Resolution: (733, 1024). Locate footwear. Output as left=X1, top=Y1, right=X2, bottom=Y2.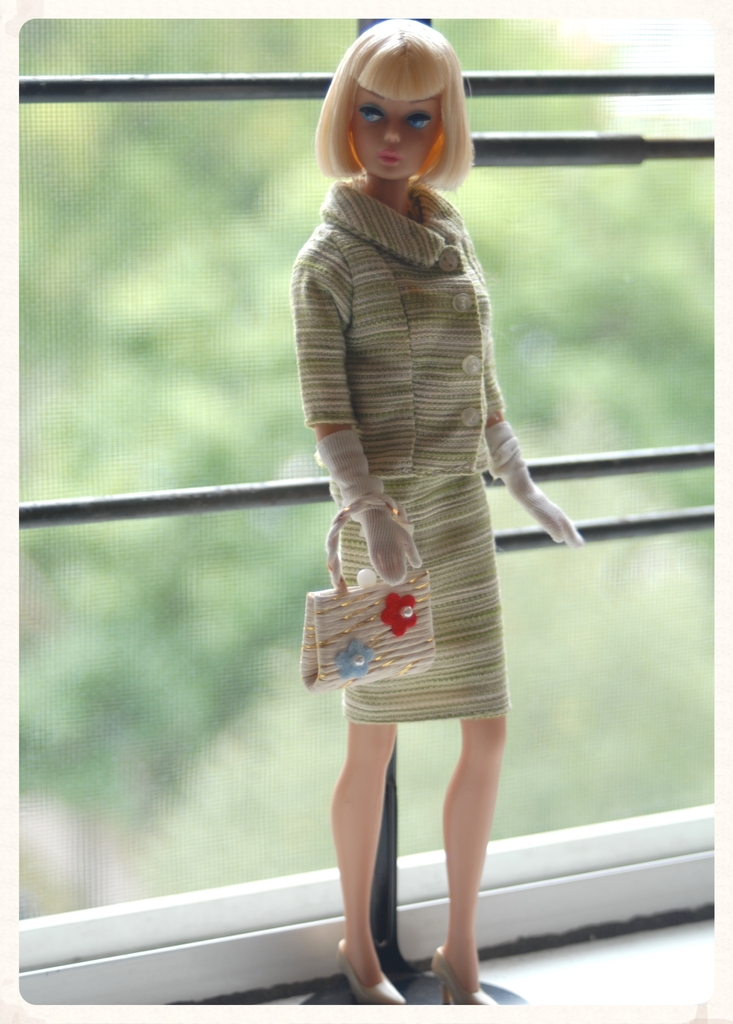
left=431, top=940, right=497, bottom=1012.
